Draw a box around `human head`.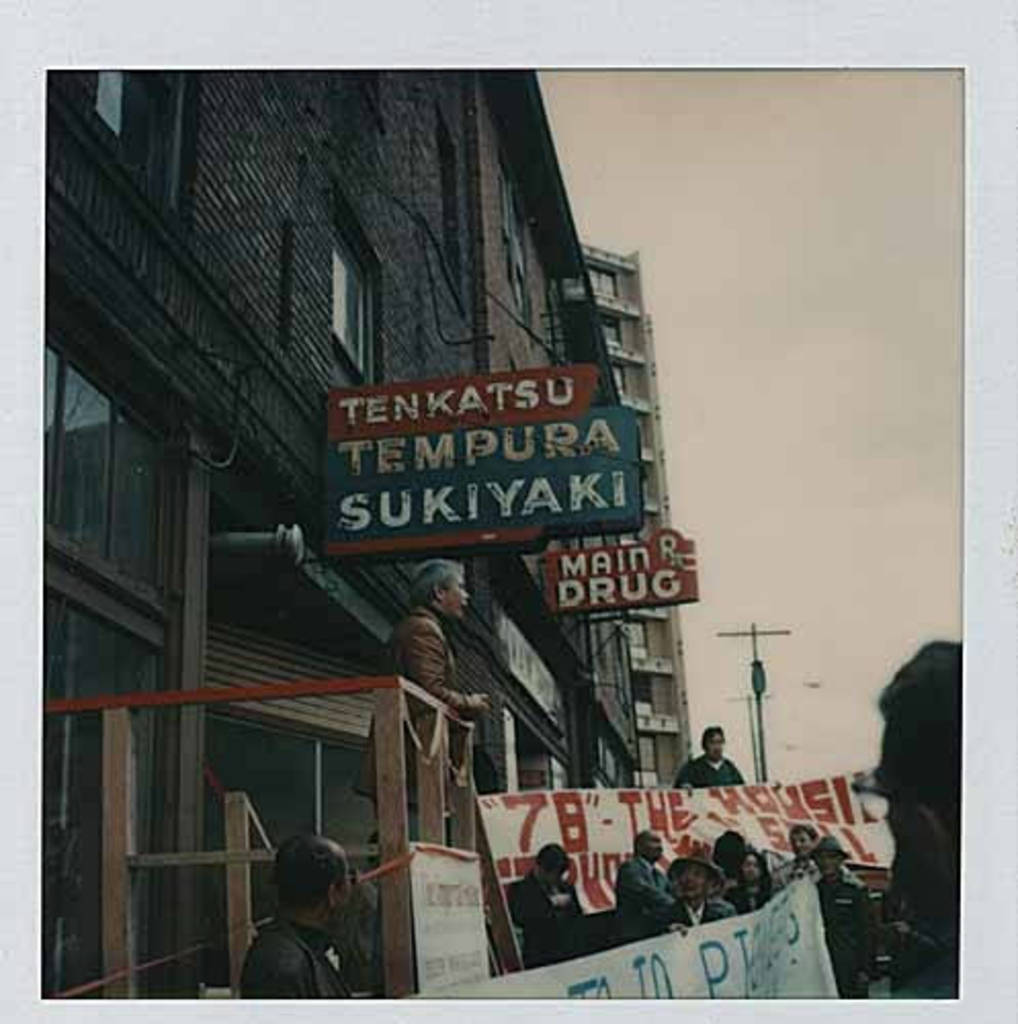
rect(735, 850, 764, 881).
